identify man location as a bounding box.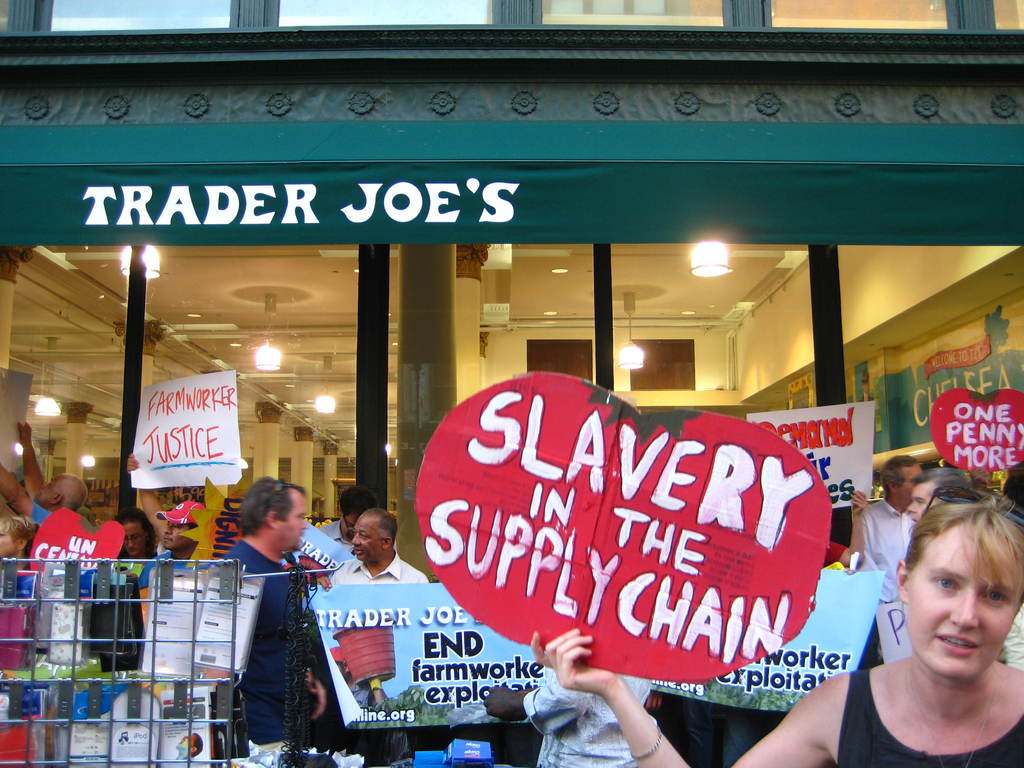
Rect(216, 487, 324, 758).
